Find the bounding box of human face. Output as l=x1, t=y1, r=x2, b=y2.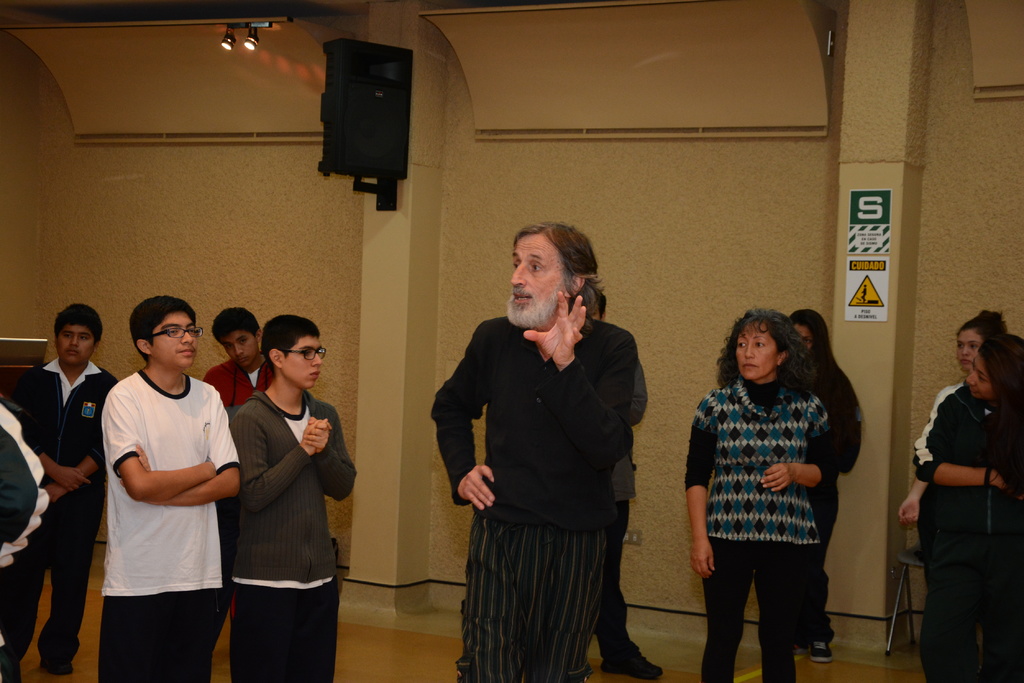
l=966, t=356, r=992, b=396.
